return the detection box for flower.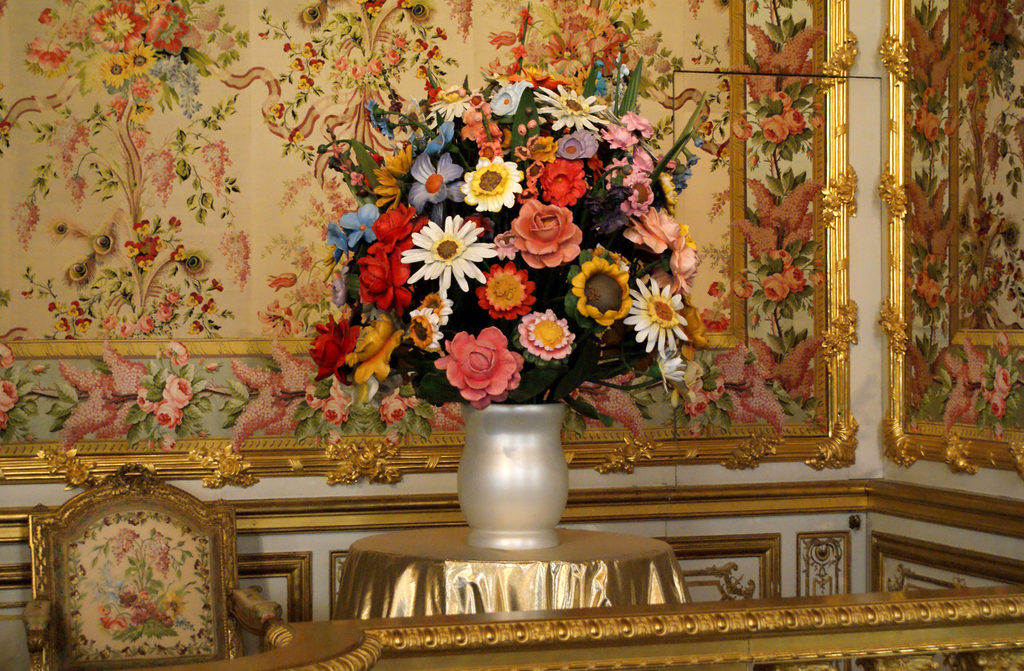
<region>769, 245, 794, 272</region>.
